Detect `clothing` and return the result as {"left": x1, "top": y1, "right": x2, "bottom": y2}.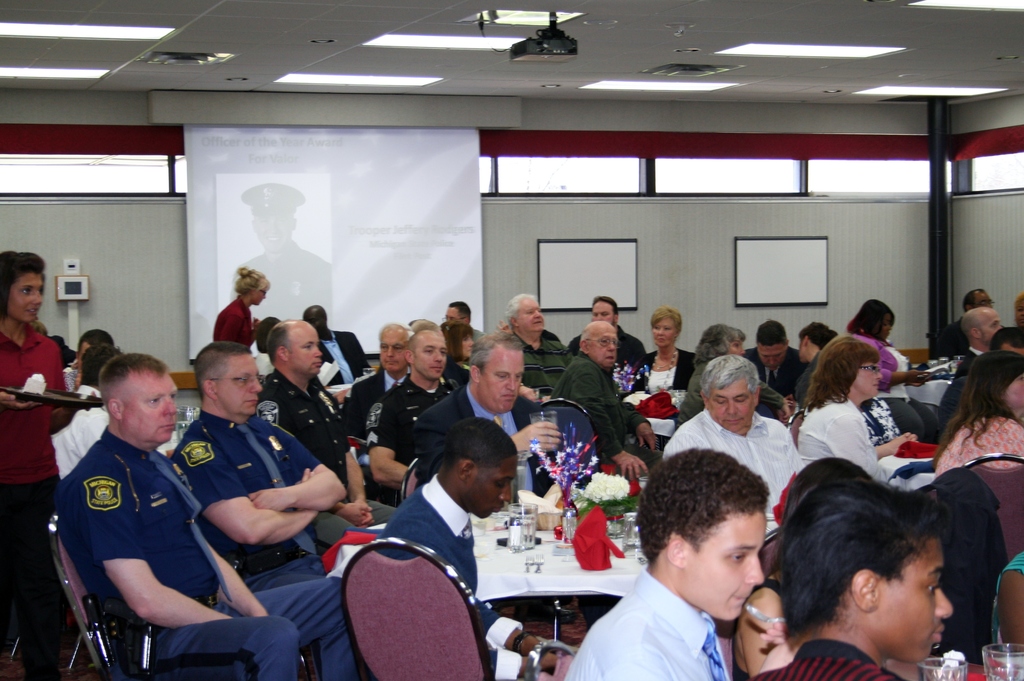
{"left": 48, "top": 395, "right": 212, "bottom": 661}.
